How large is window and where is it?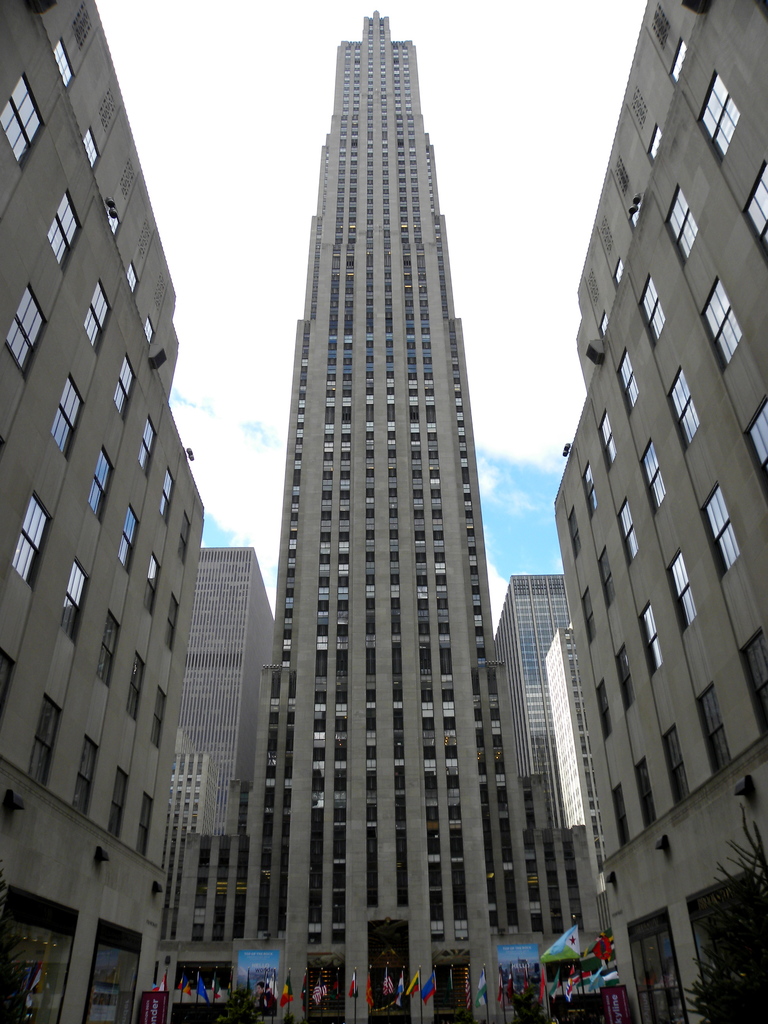
Bounding box: 736:392:767:492.
